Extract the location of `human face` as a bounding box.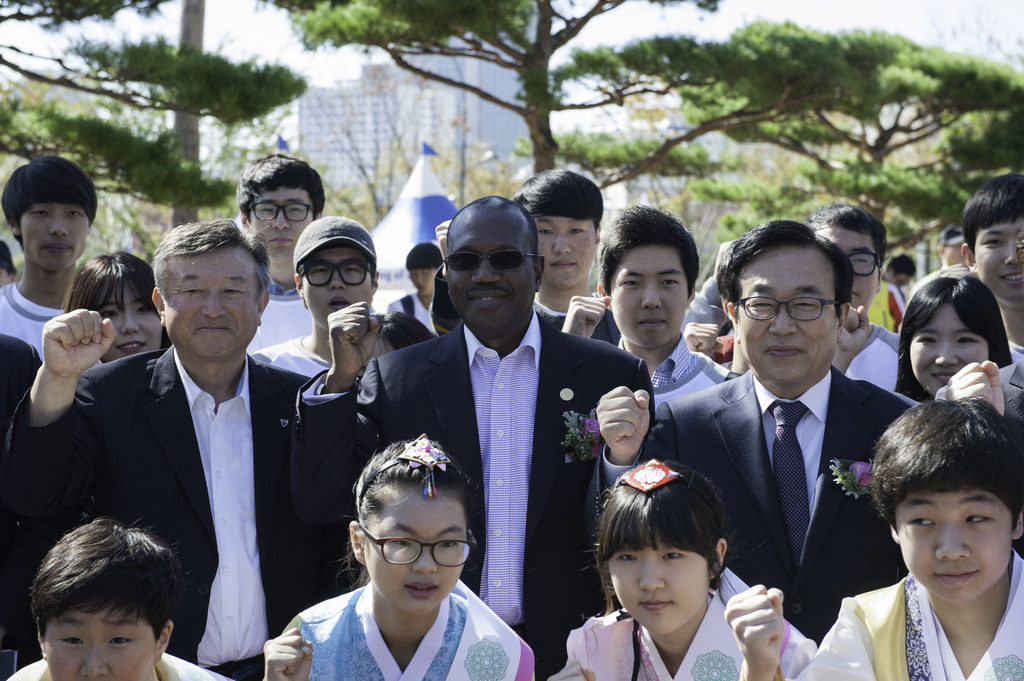
302:249:373:329.
